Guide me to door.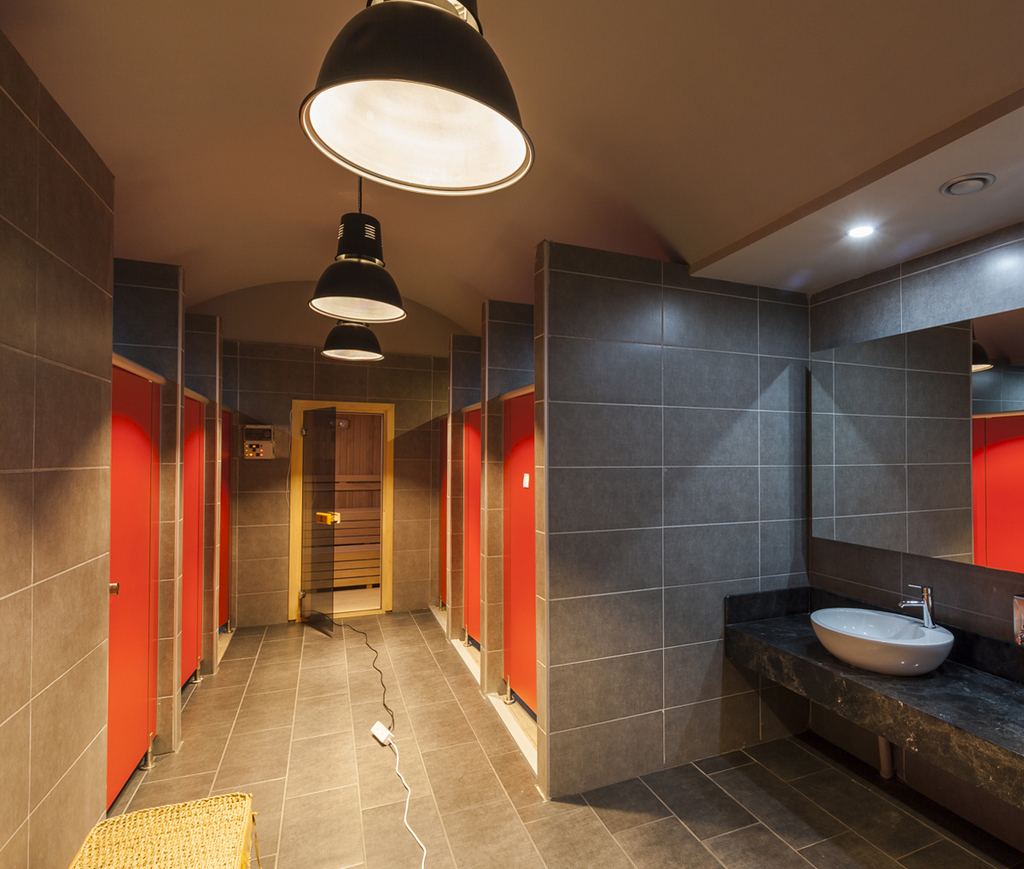
Guidance: l=436, t=417, r=454, b=607.
